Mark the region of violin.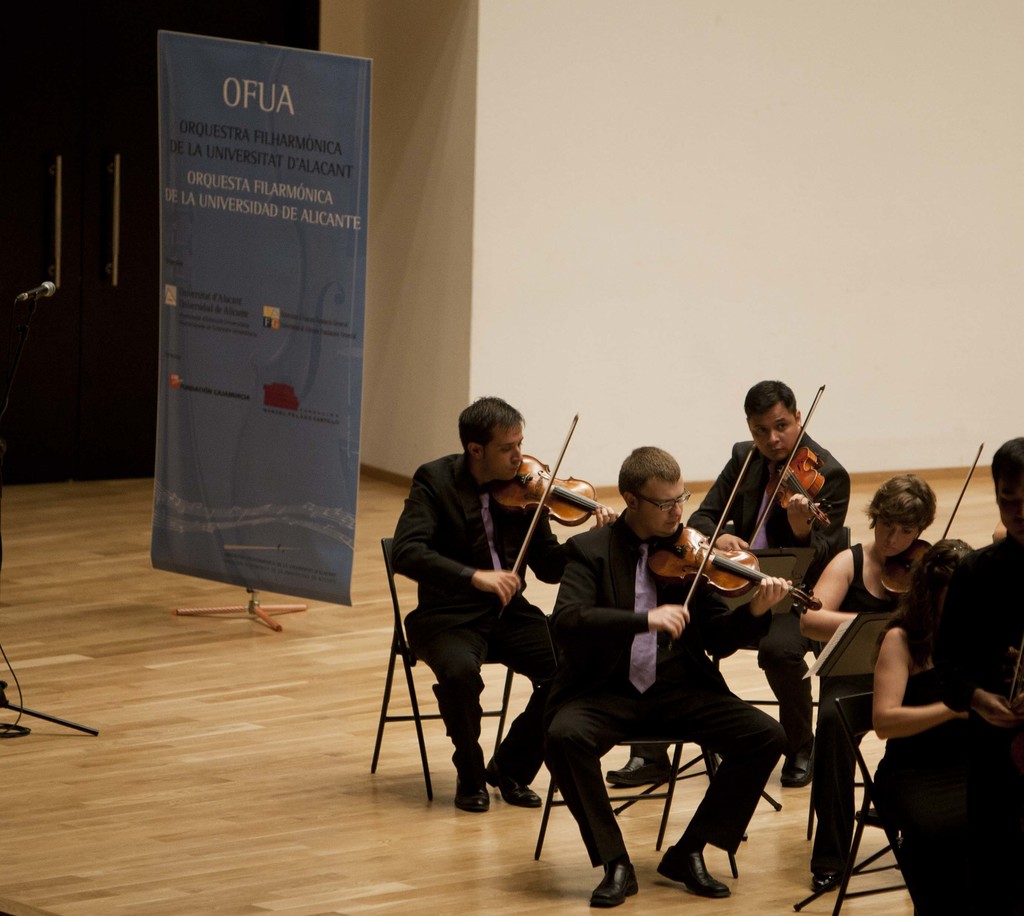
Region: box(648, 446, 822, 659).
